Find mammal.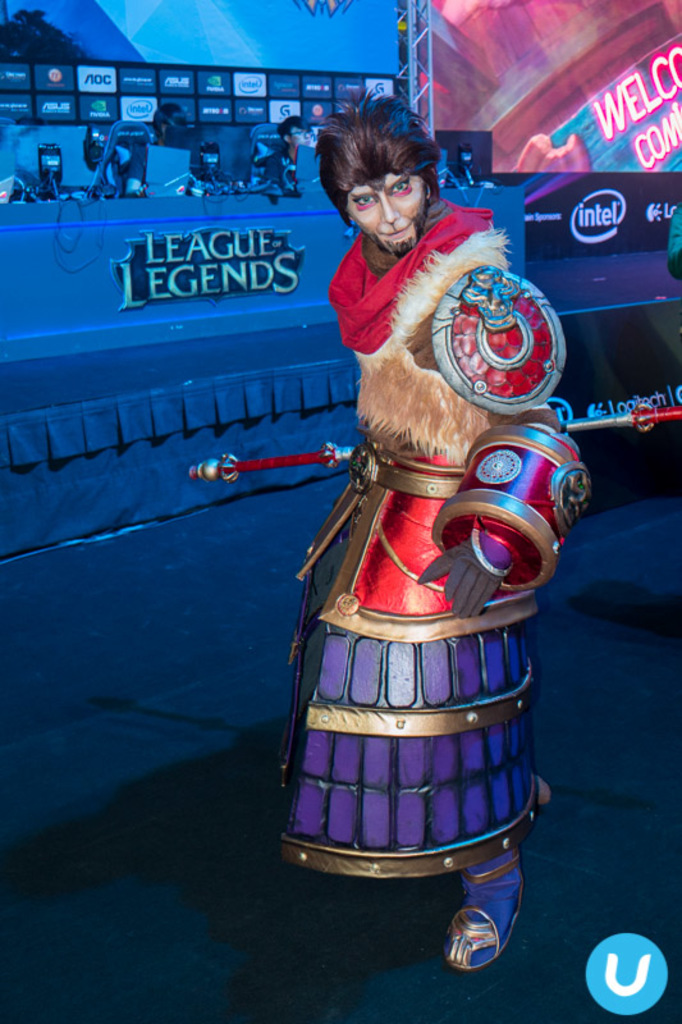
(122, 99, 206, 189).
